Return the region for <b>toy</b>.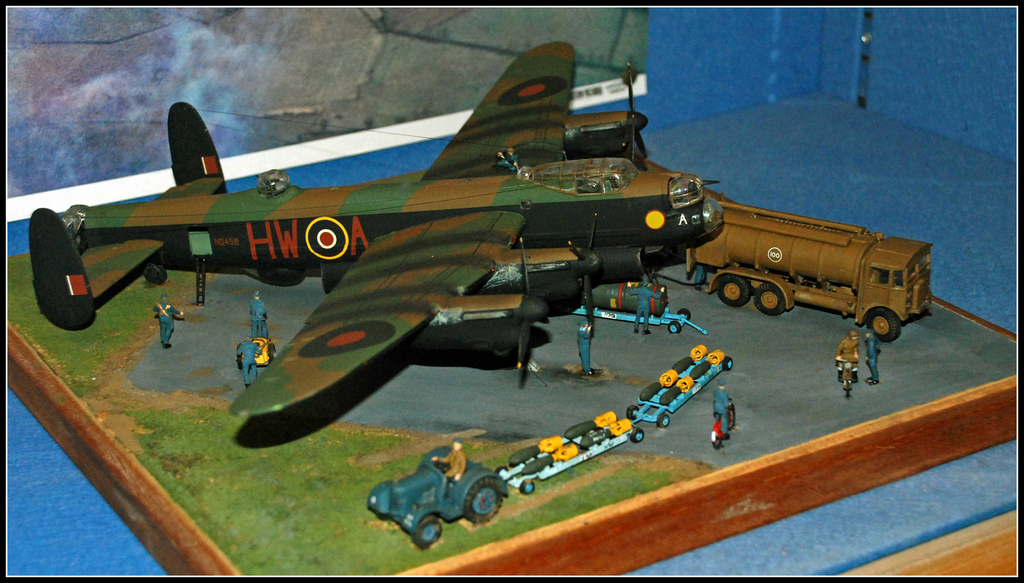
709 415 726 452.
